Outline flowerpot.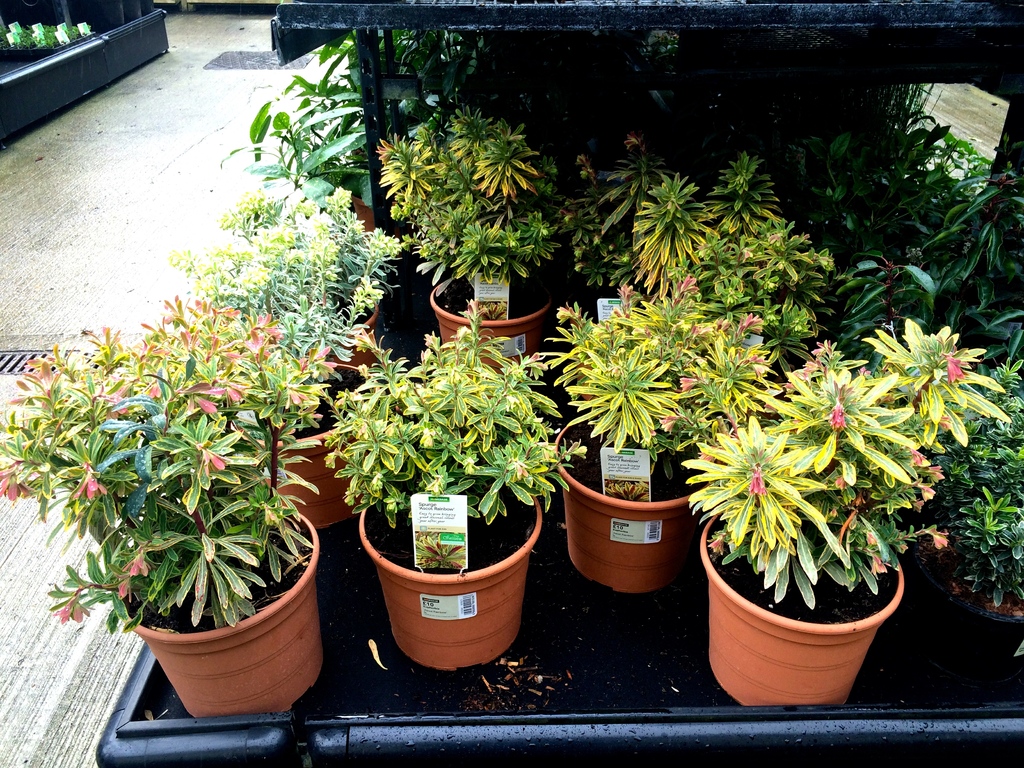
Outline: 429, 270, 550, 401.
